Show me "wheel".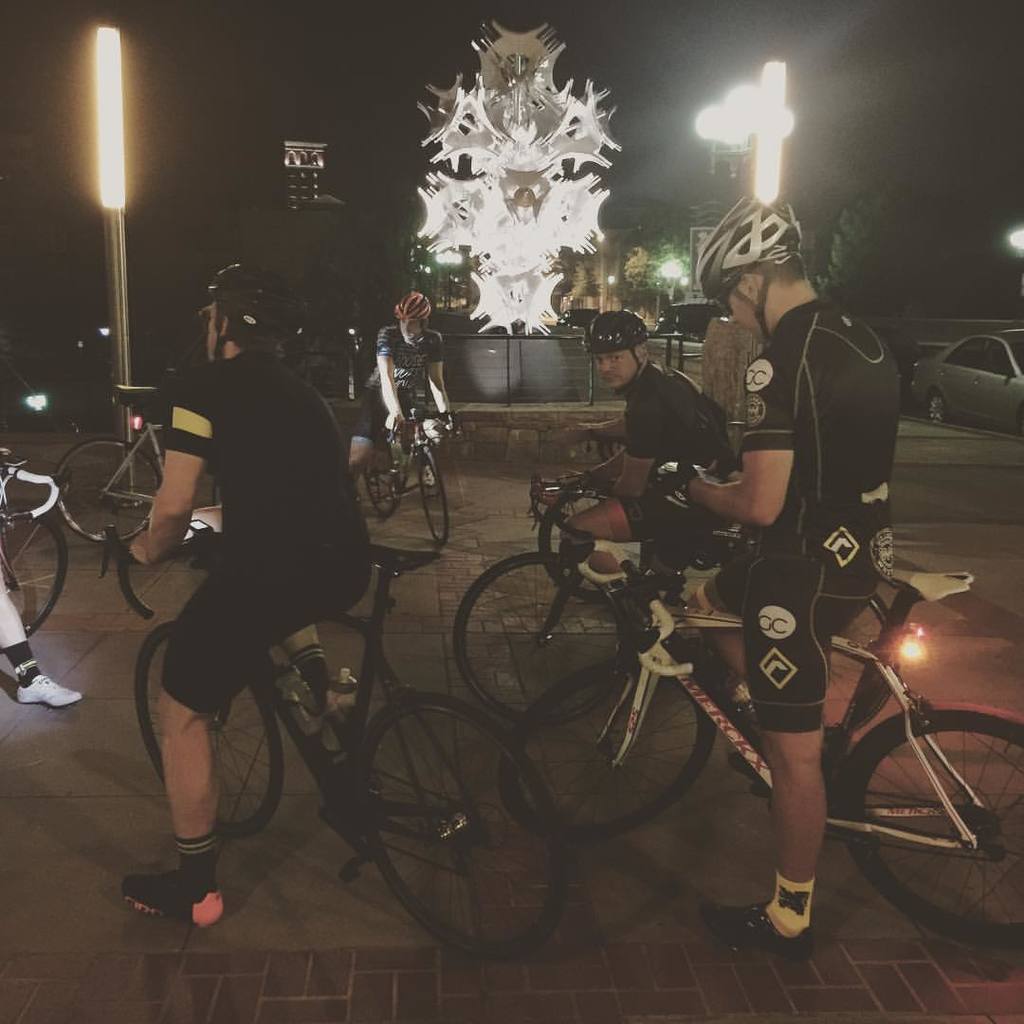
"wheel" is here: left=446, top=550, right=649, bottom=734.
